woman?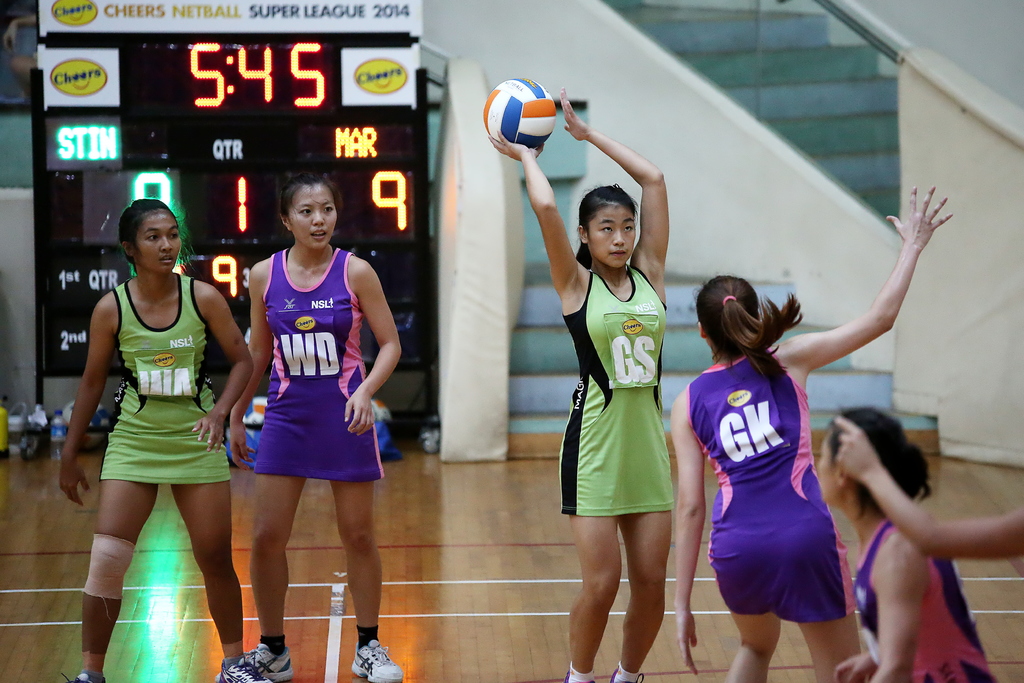
819, 400, 996, 682
